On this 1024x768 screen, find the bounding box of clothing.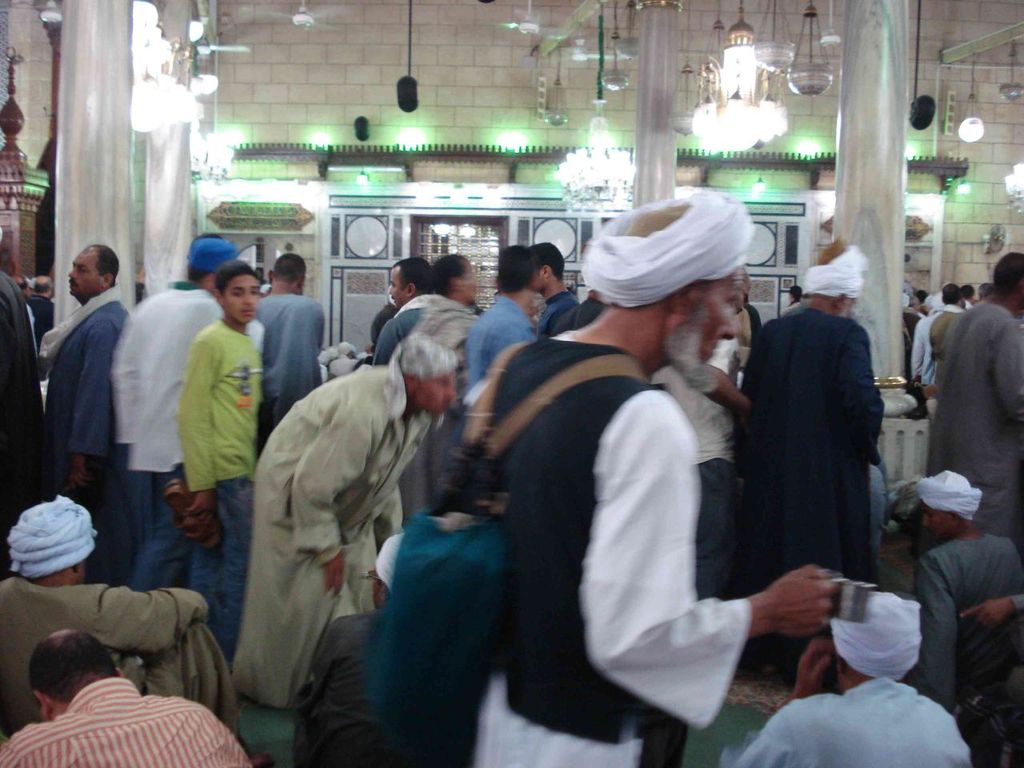
Bounding box: (994,564,1010,624).
